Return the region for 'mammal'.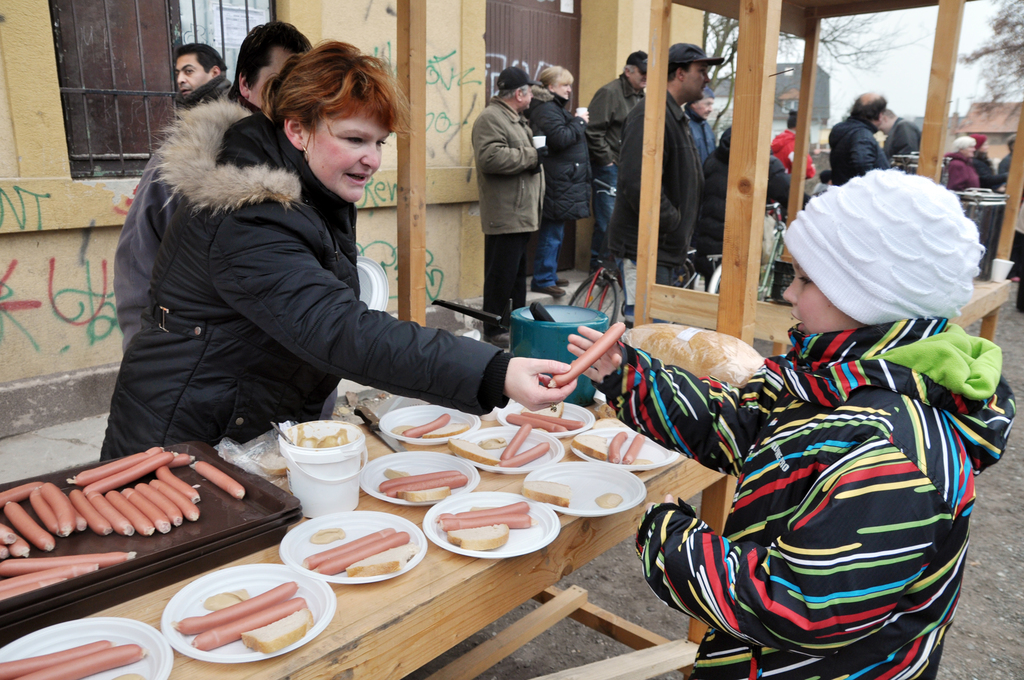
{"x1": 604, "y1": 40, "x2": 721, "y2": 331}.
